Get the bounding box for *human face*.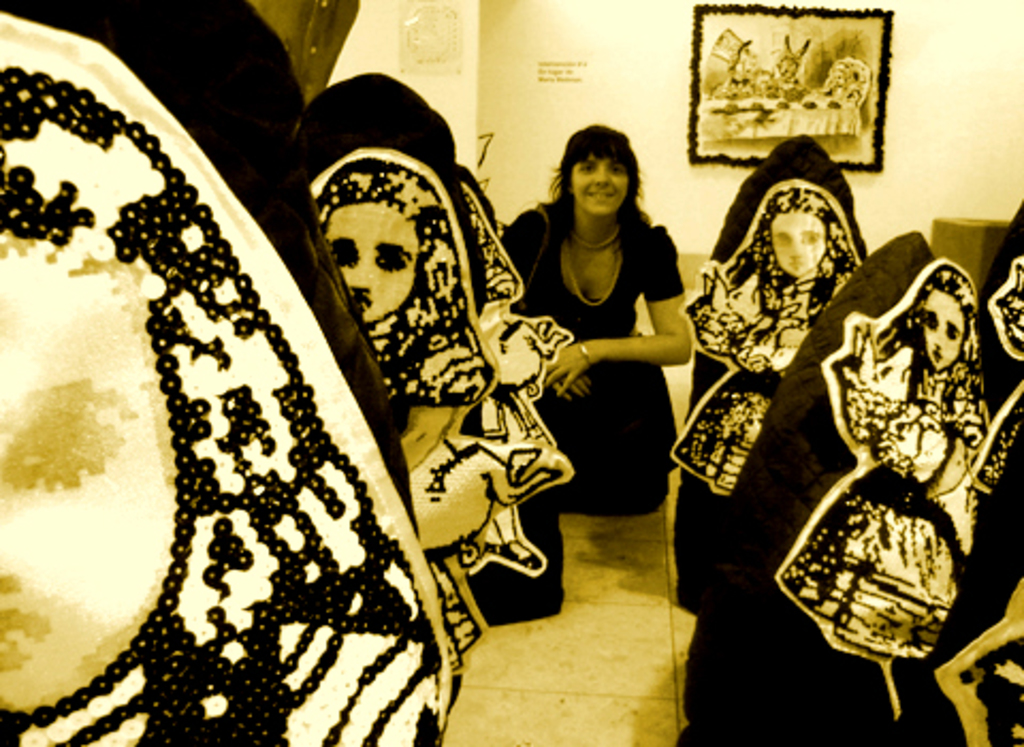
pyautogui.locateOnScreen(0, 235, 175, 713).
